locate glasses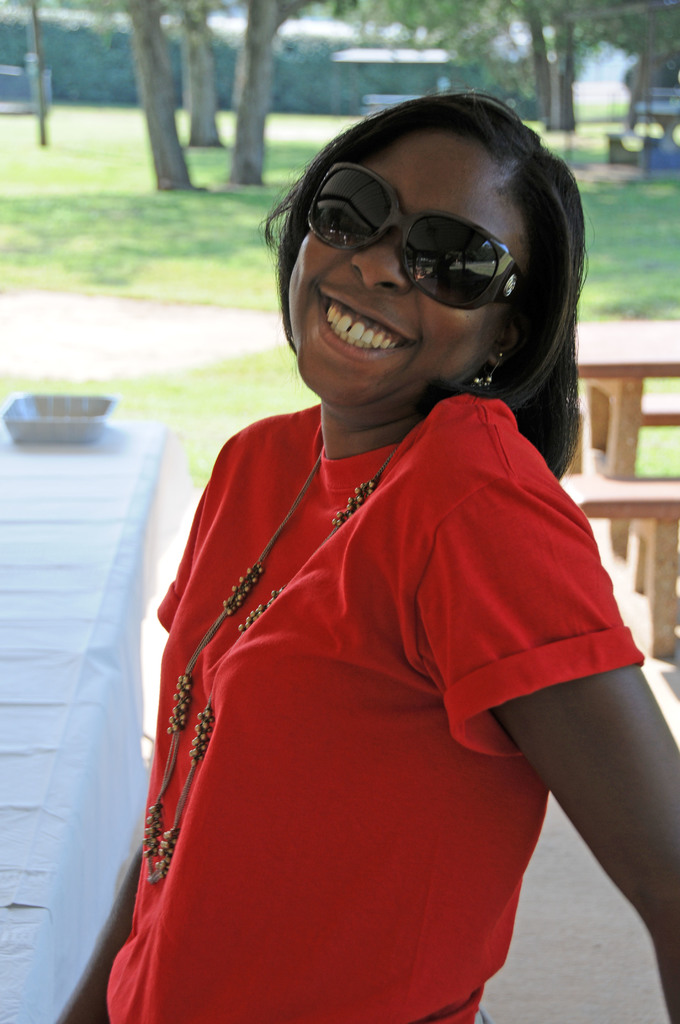
[x1=290, y1=173, x2=557, y2=297]
